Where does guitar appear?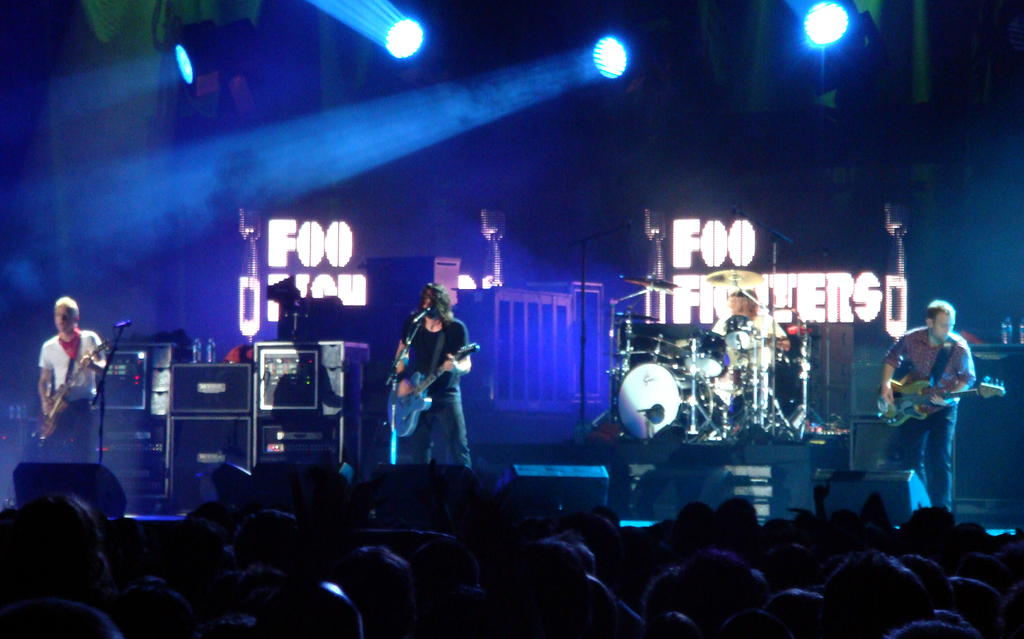
Appears at (390, 340, 483, 442).
